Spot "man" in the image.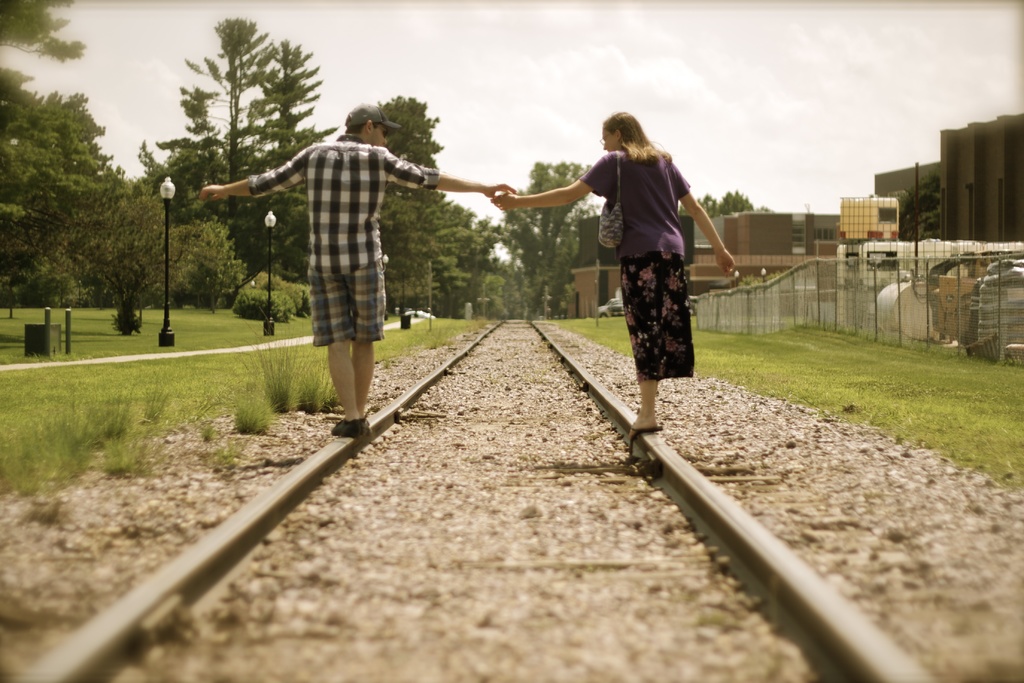
"man" found at {"left": 216, "top": 117, "right": 496, "bottom": 422}.
